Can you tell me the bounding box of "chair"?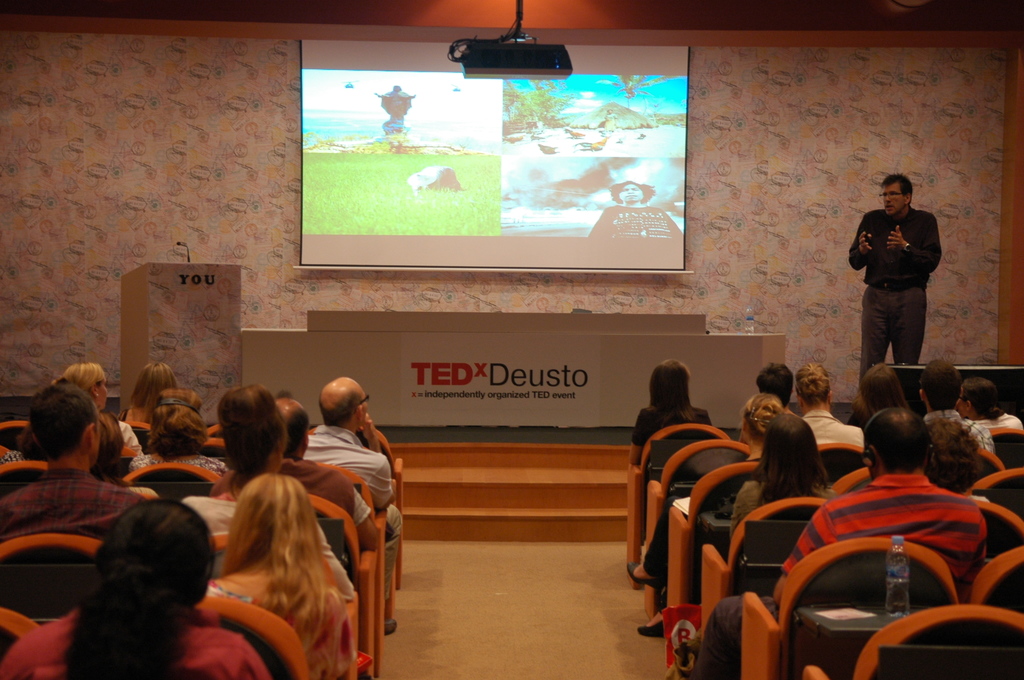
rect(0, 608, 40, 661).
